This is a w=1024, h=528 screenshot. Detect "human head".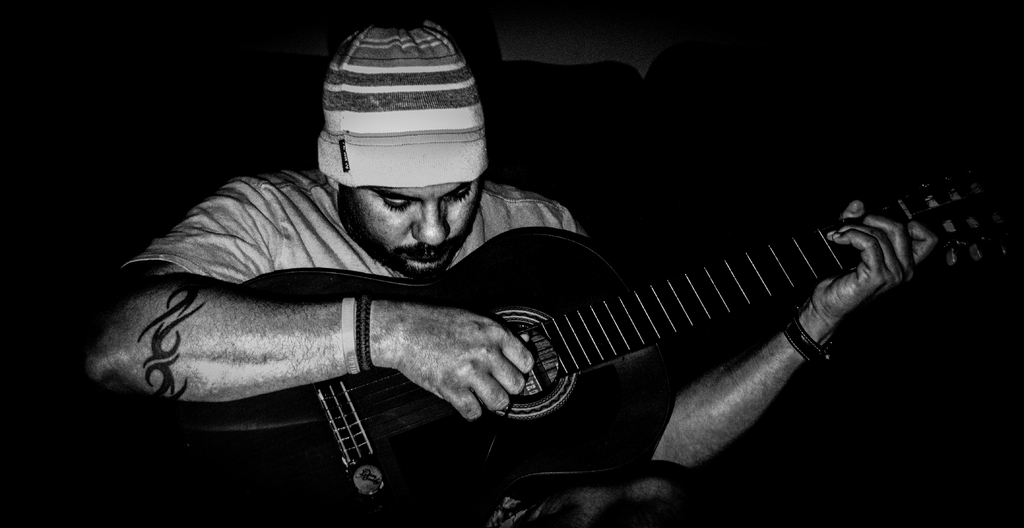
BBox(314, 44, 520, 286).
